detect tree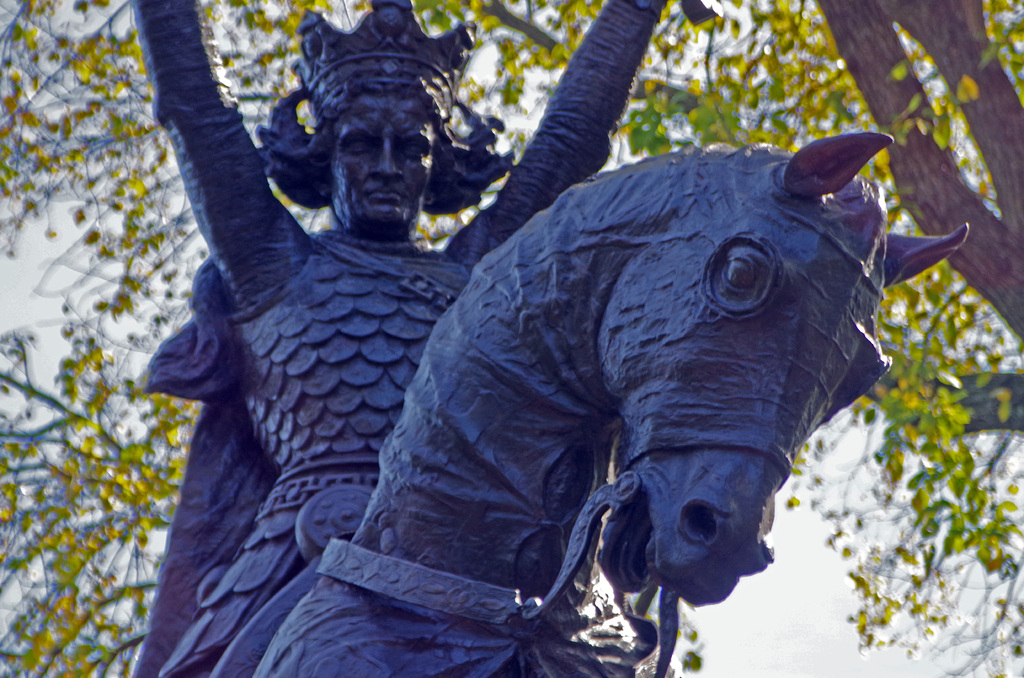
0,0,1023,675
